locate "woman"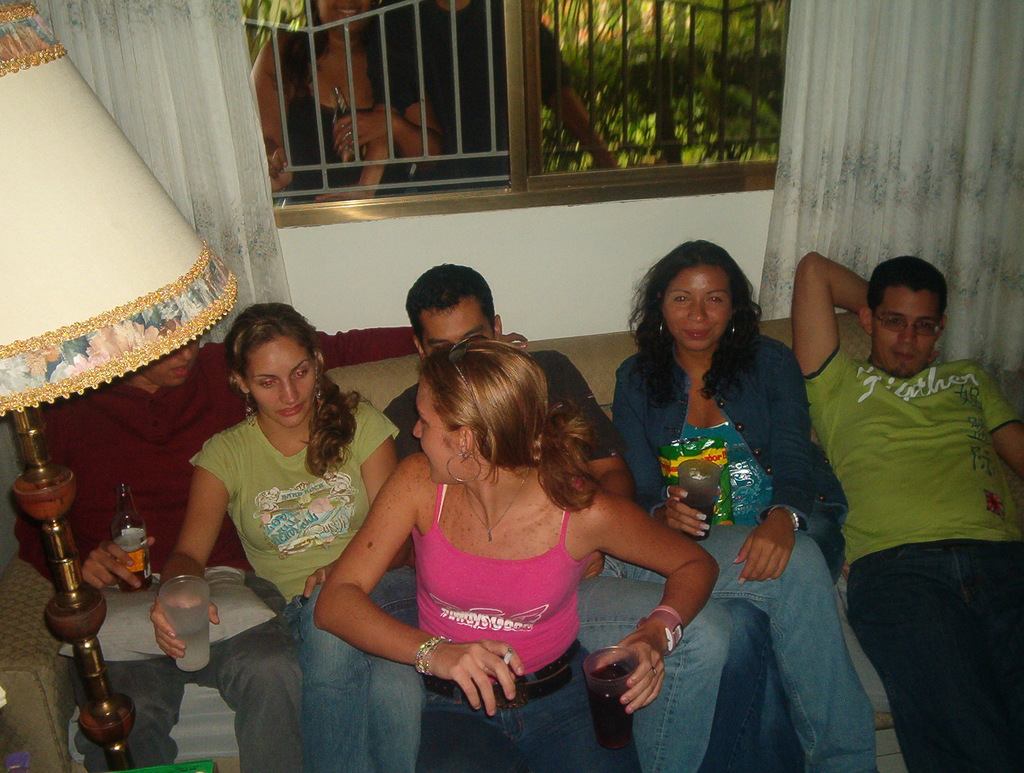
[left=332, top=325, right=680, bottom=754]
